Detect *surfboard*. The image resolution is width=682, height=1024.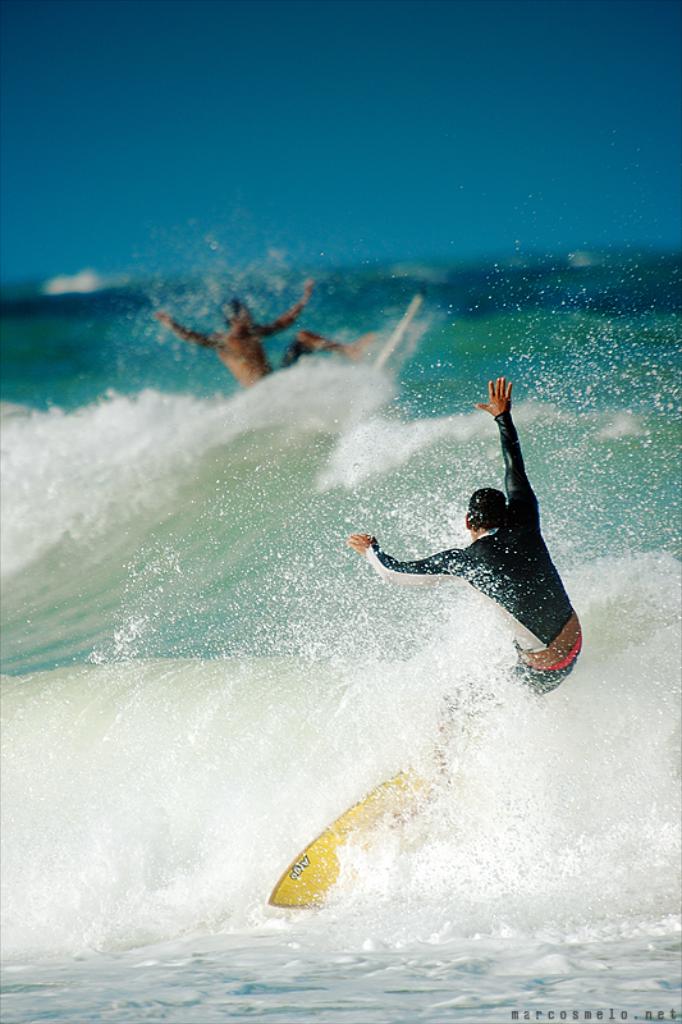
detection(266, 754, 468, 910).
